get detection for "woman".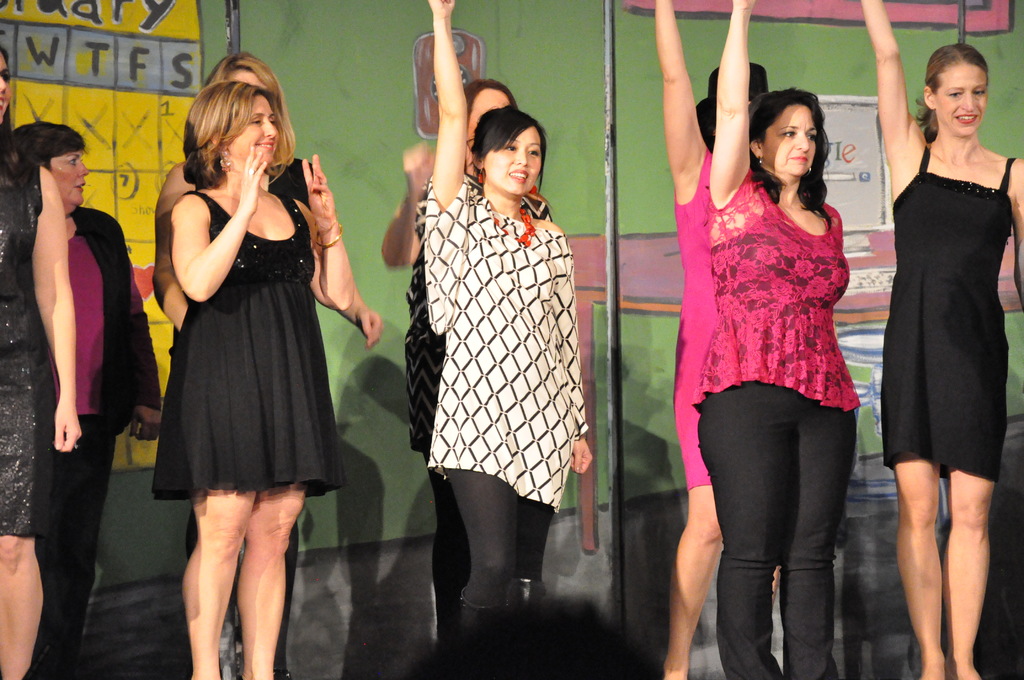
Detection: l=149, t=53, r=317, b=679.
